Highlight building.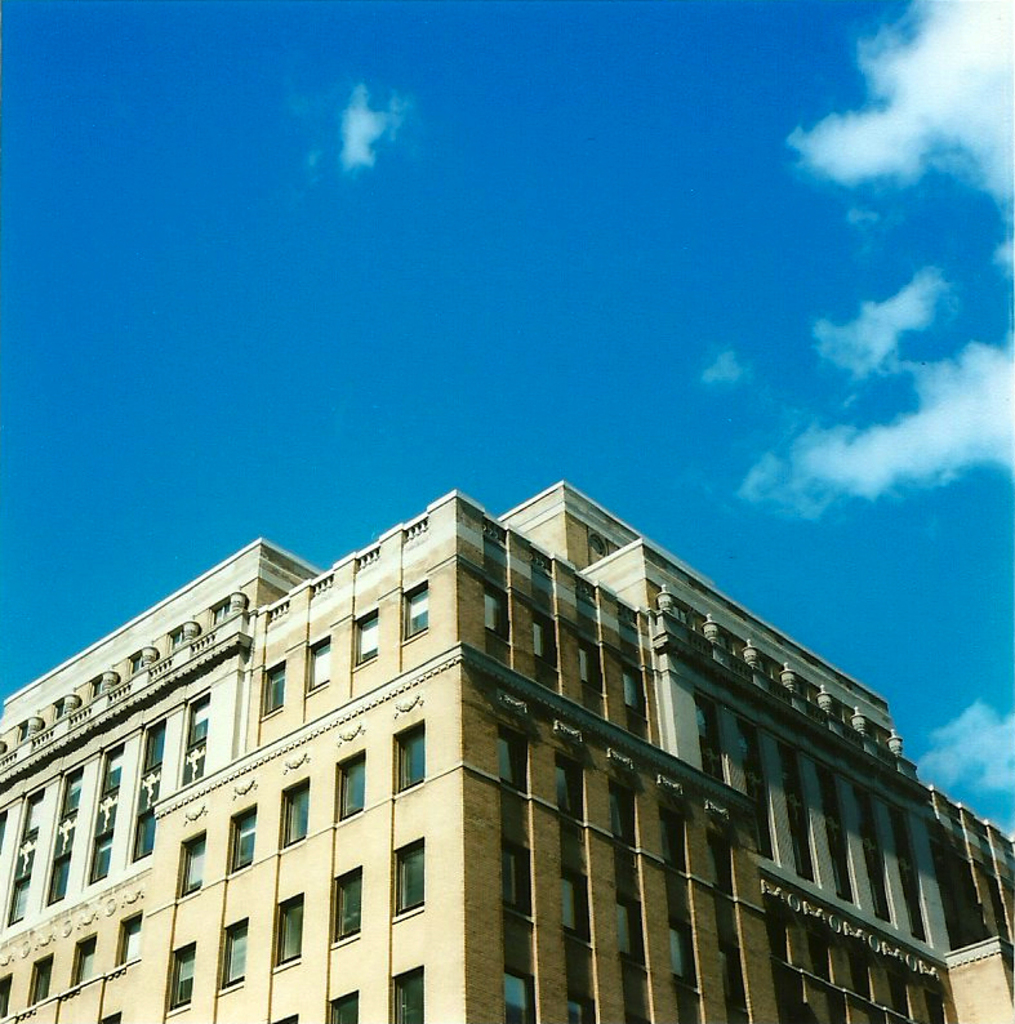
Highlighted region: left=0, top=478, right=1014, bottom=1023.
